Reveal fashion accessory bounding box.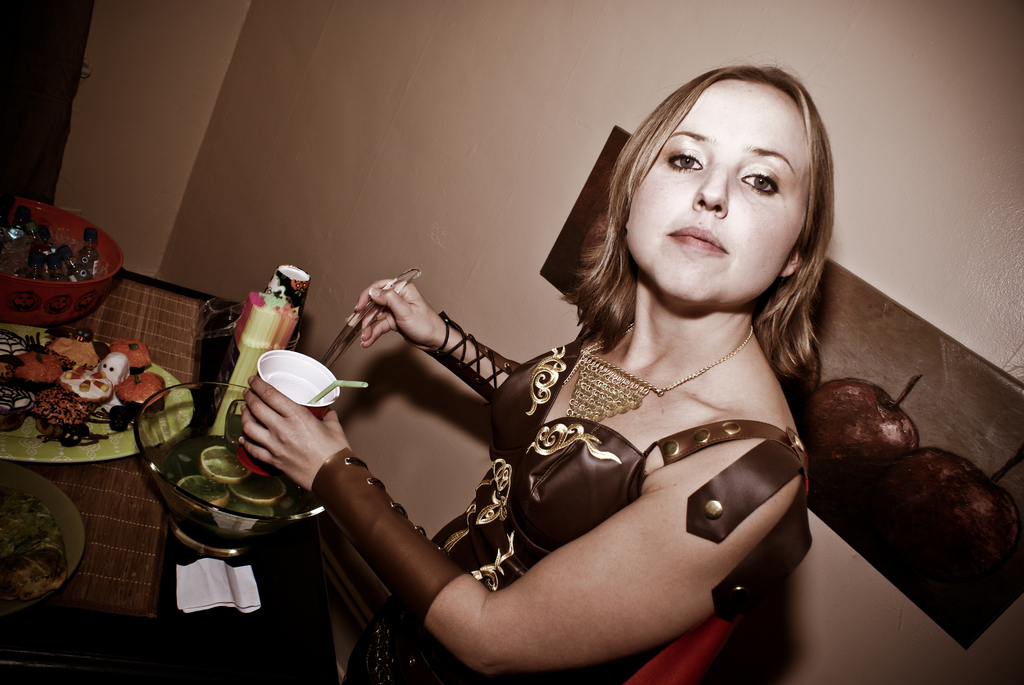
Revealed: {"left": 307, "top": 446, "right": 470, "bottom": 626}.
